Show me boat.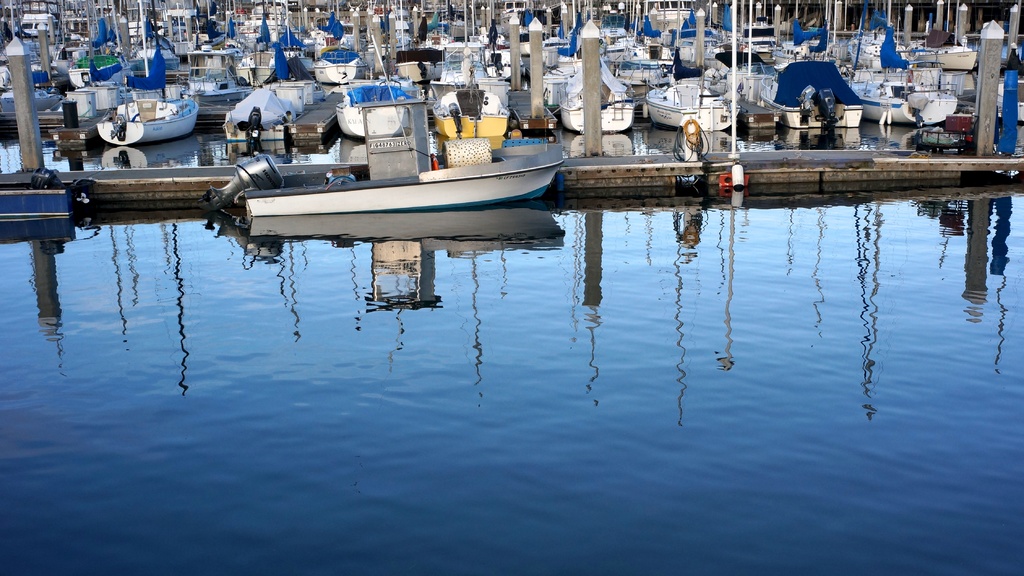
boat is here: x1=908, y1=36, x2=968, y2=88.
